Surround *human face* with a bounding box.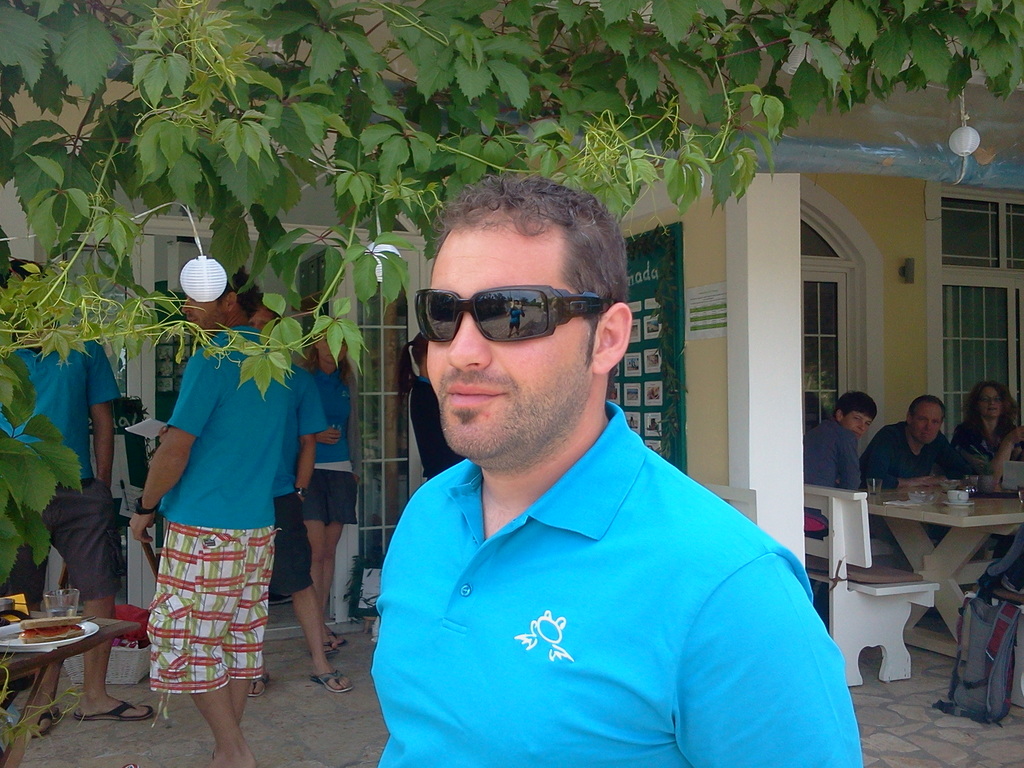
box=[427, 220, 588, 462].
